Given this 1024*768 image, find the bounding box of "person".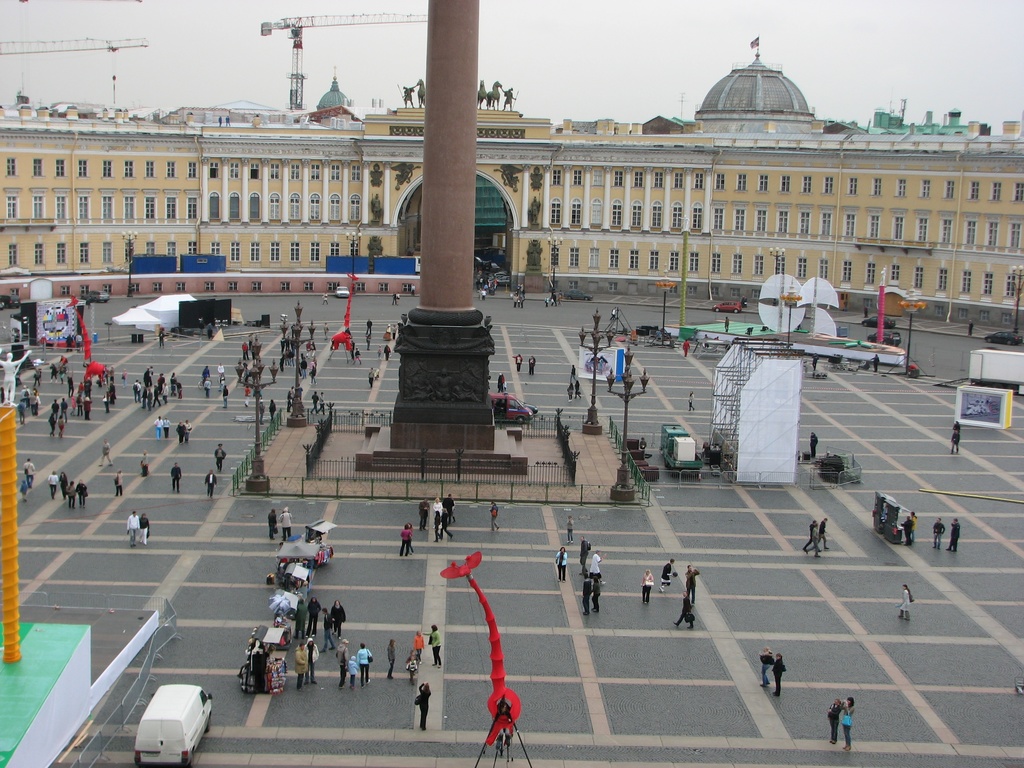
(x1=806, y1=527, x2=823, y2=557).
